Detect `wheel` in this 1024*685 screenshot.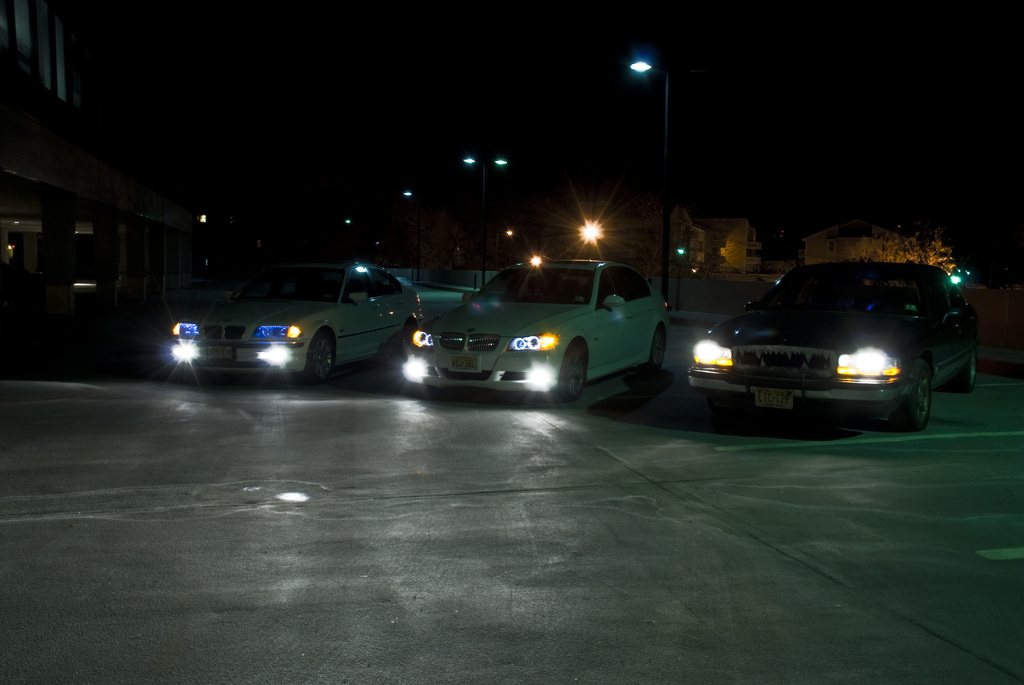
Detection: bbox=[553, 346, 584, 400].
